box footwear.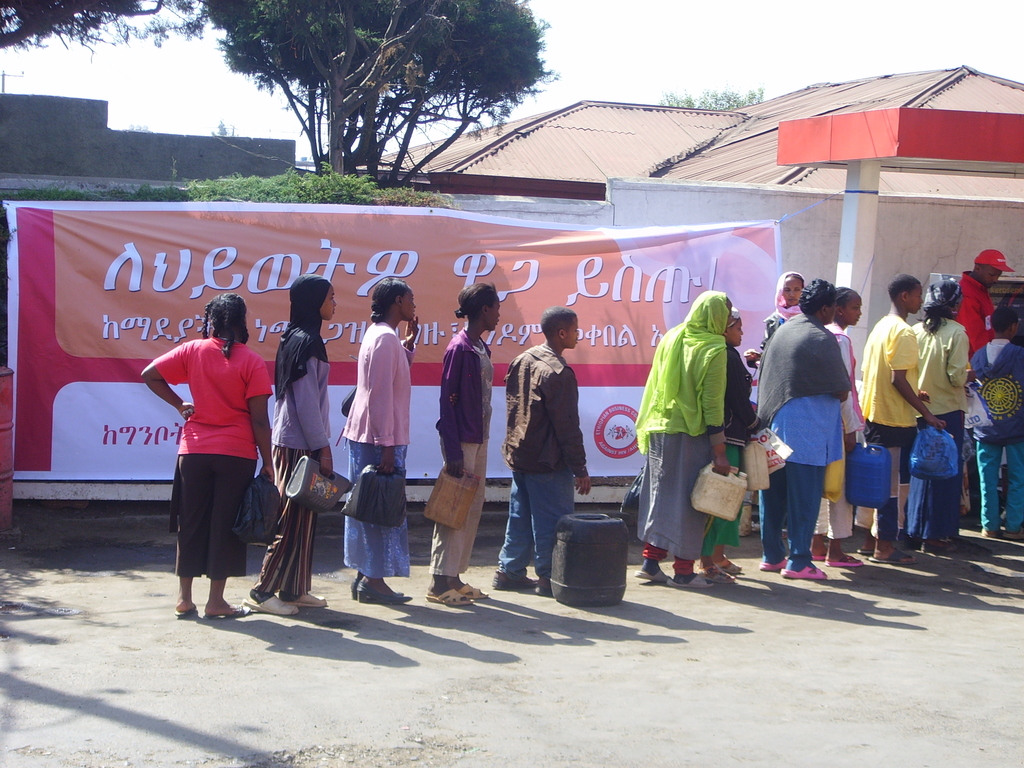
534/576/553/597.
